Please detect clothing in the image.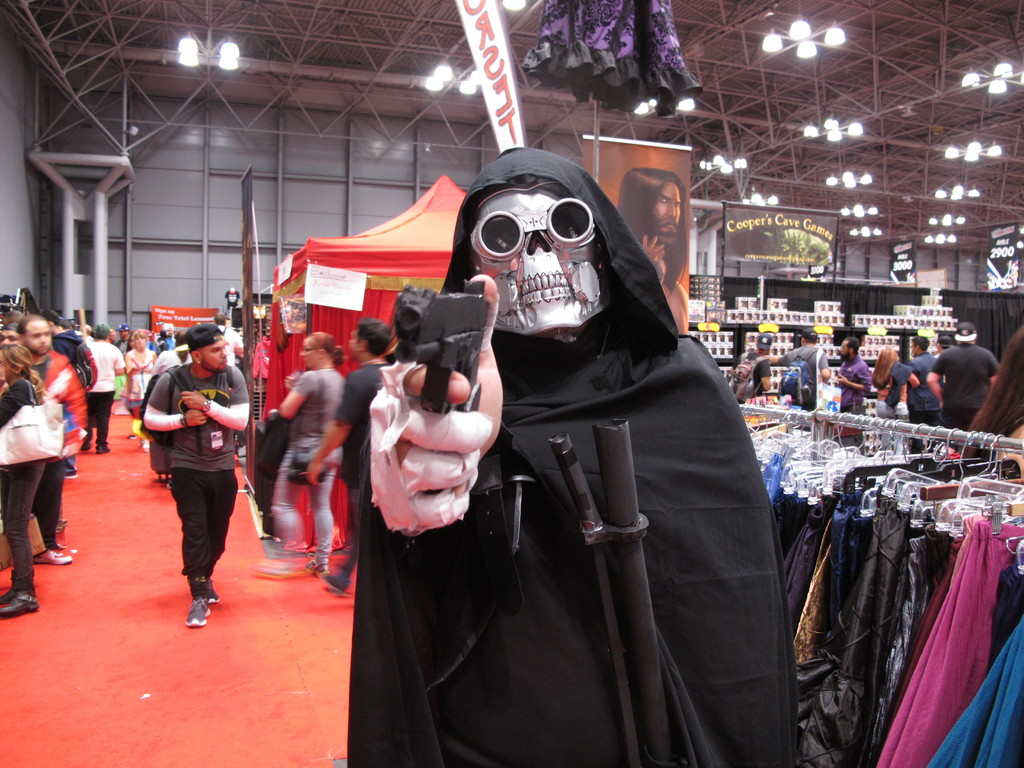
l=776, t=342, r=828, b=409.
